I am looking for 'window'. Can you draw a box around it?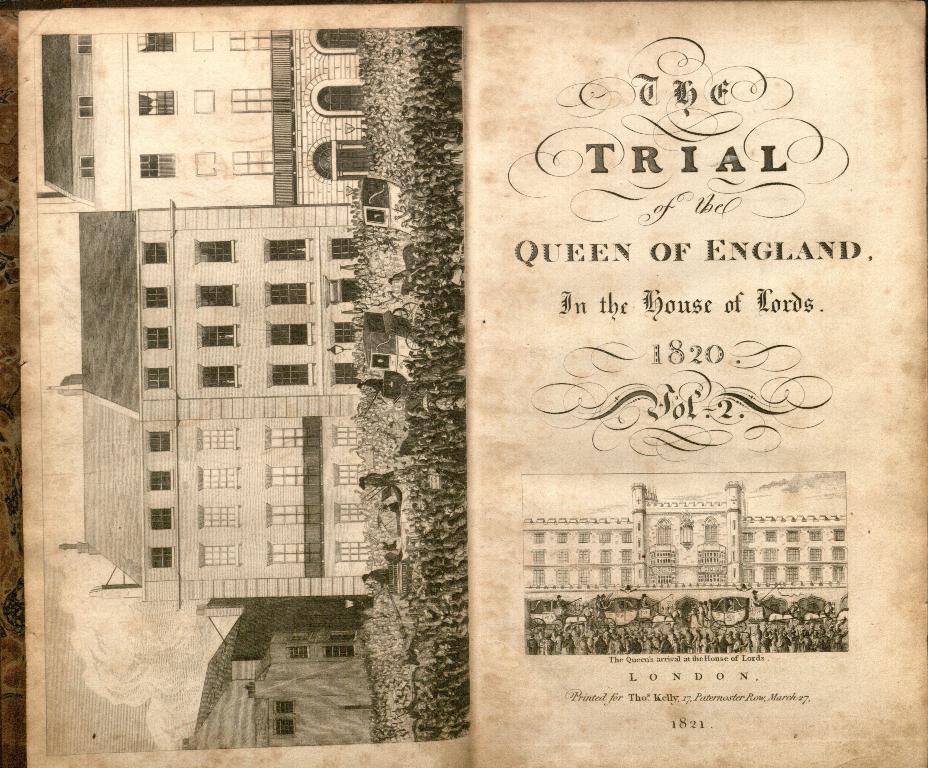
Sure, the bounding box is (left=288, top=645, right=310, bottom=658).
